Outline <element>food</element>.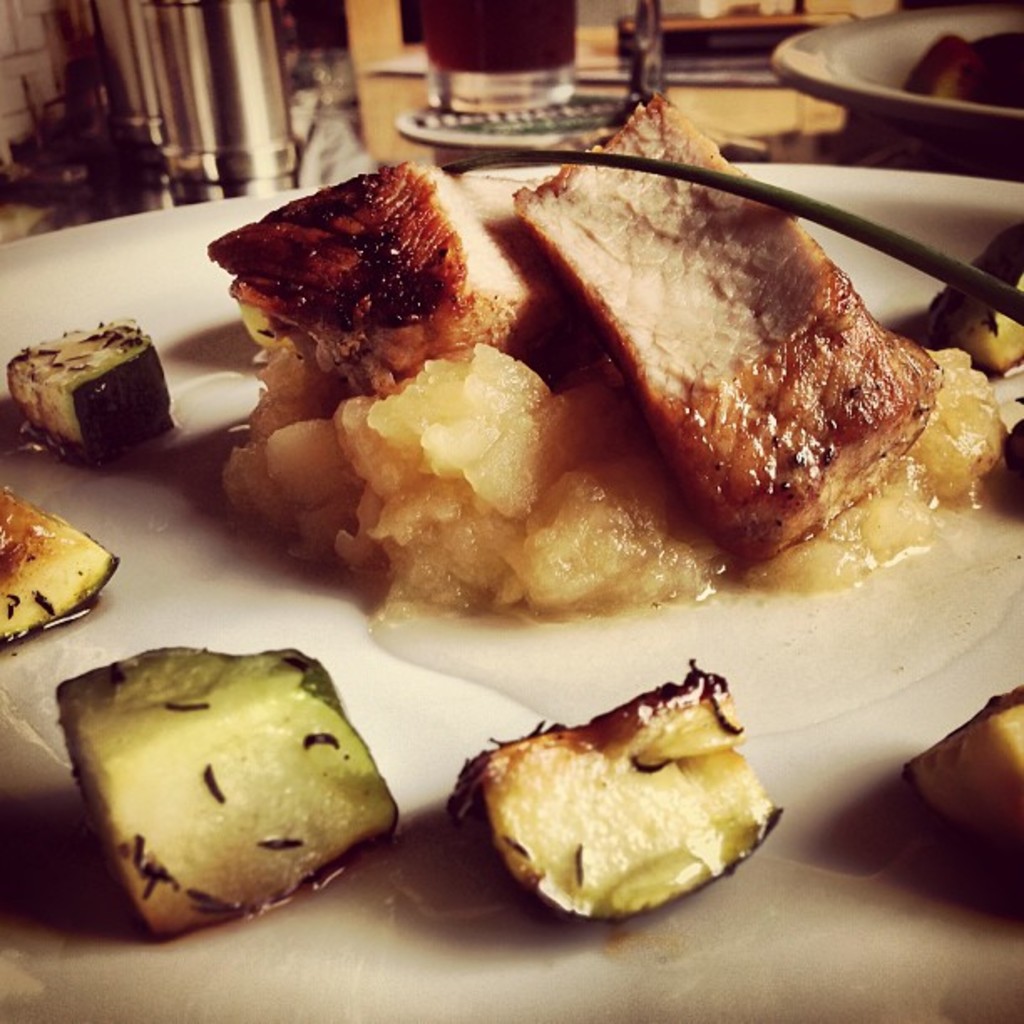
Outline: [left=899, top=671, right=1022, bottom=850].
